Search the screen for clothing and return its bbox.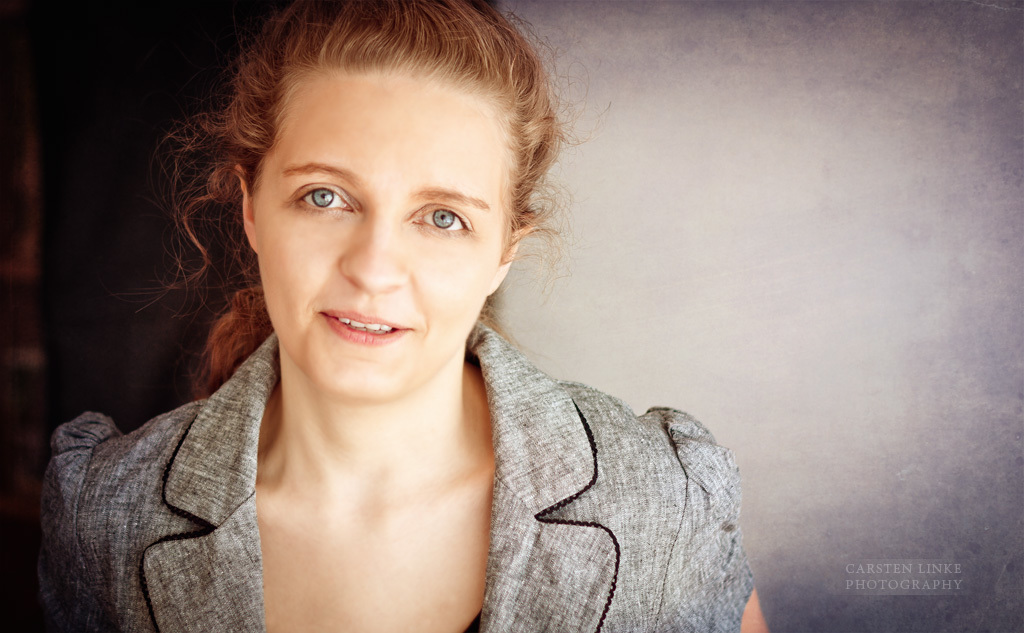
Found: (58,184,725,631).
